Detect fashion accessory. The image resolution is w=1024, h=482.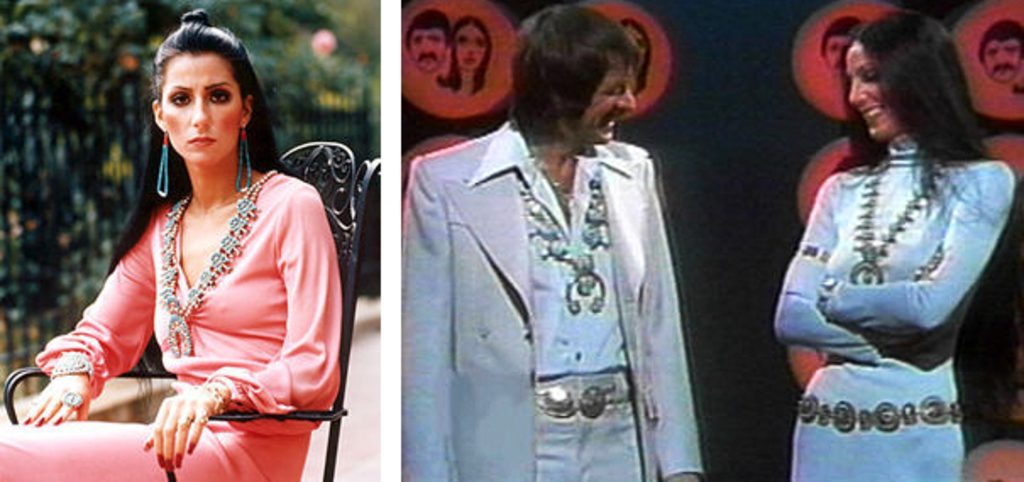
<region>32, 411, 44, 431</region>.
